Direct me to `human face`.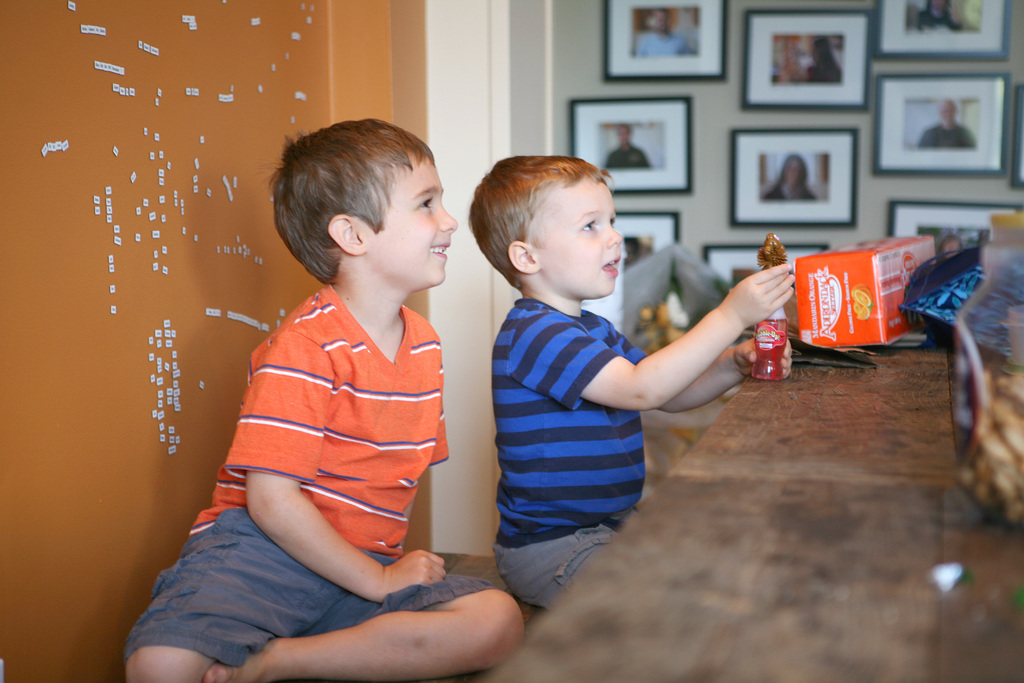
Direction: <box>528,176,624,302</box>.
